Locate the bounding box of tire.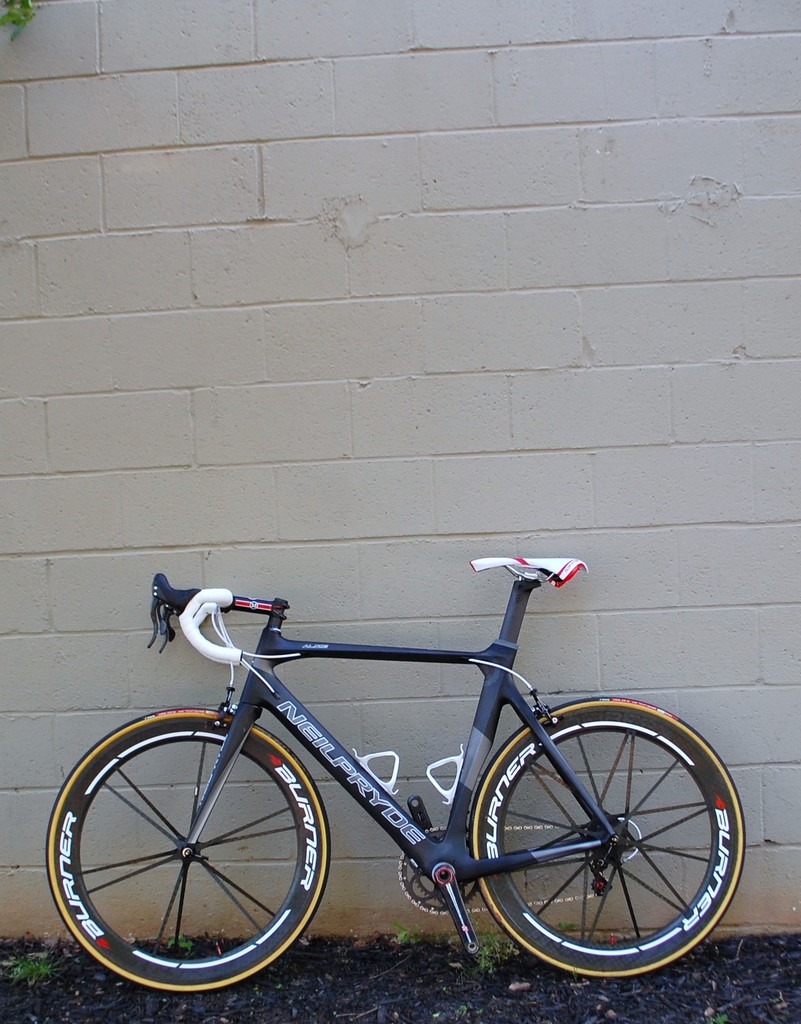
Bounding box: <box>44,710,324,996</box>.
